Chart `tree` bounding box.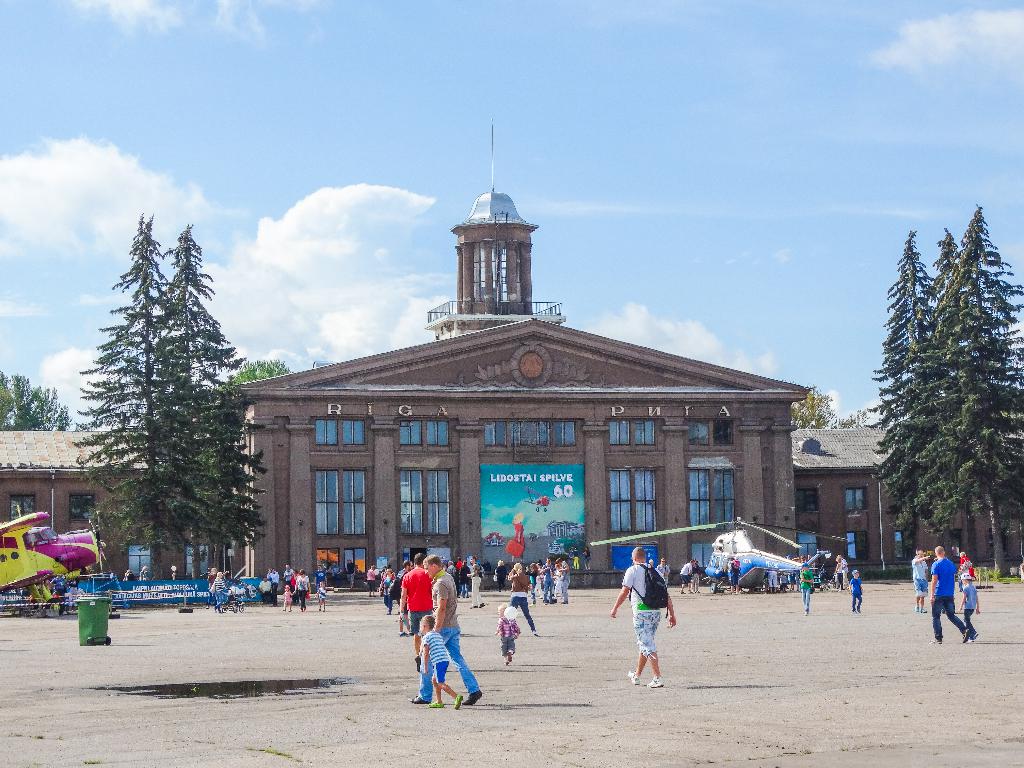
Charted: select_region(229, 359, 290, 390).
